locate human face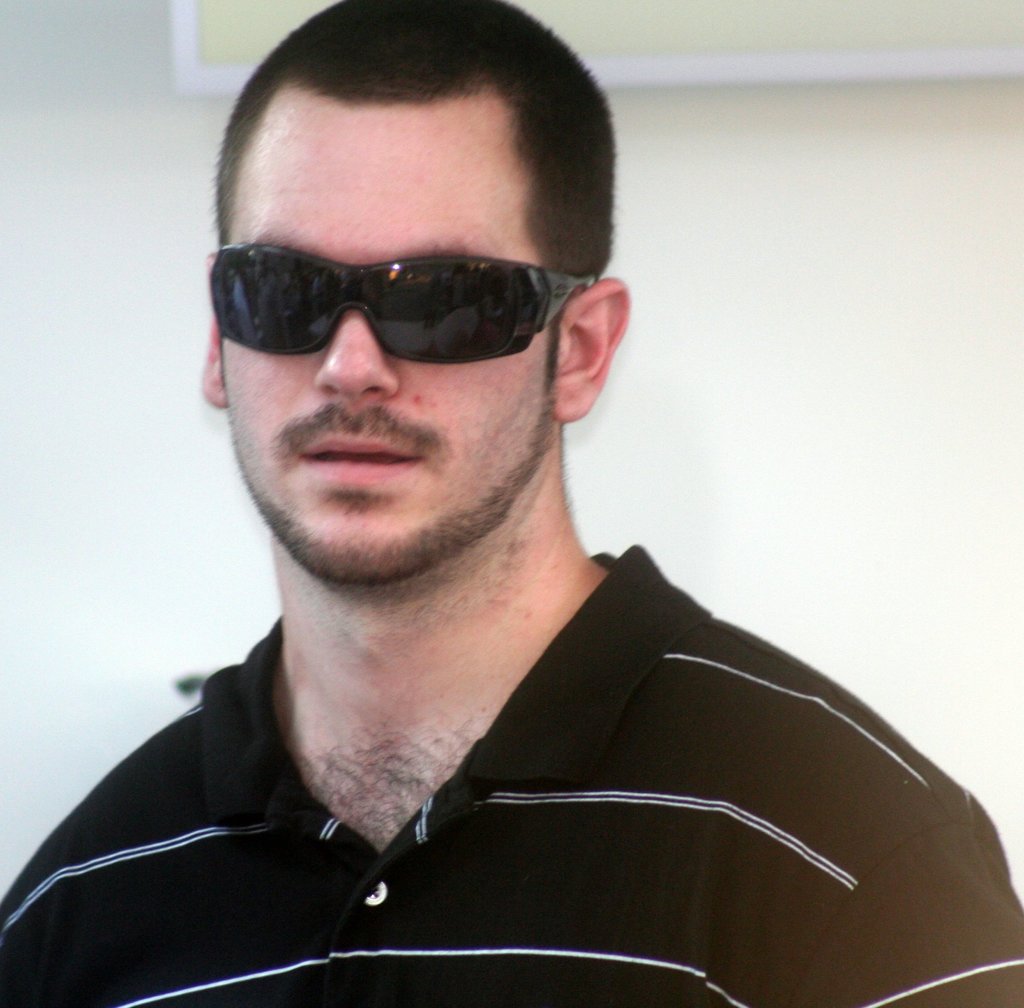
[211, 85, 570, 593]
